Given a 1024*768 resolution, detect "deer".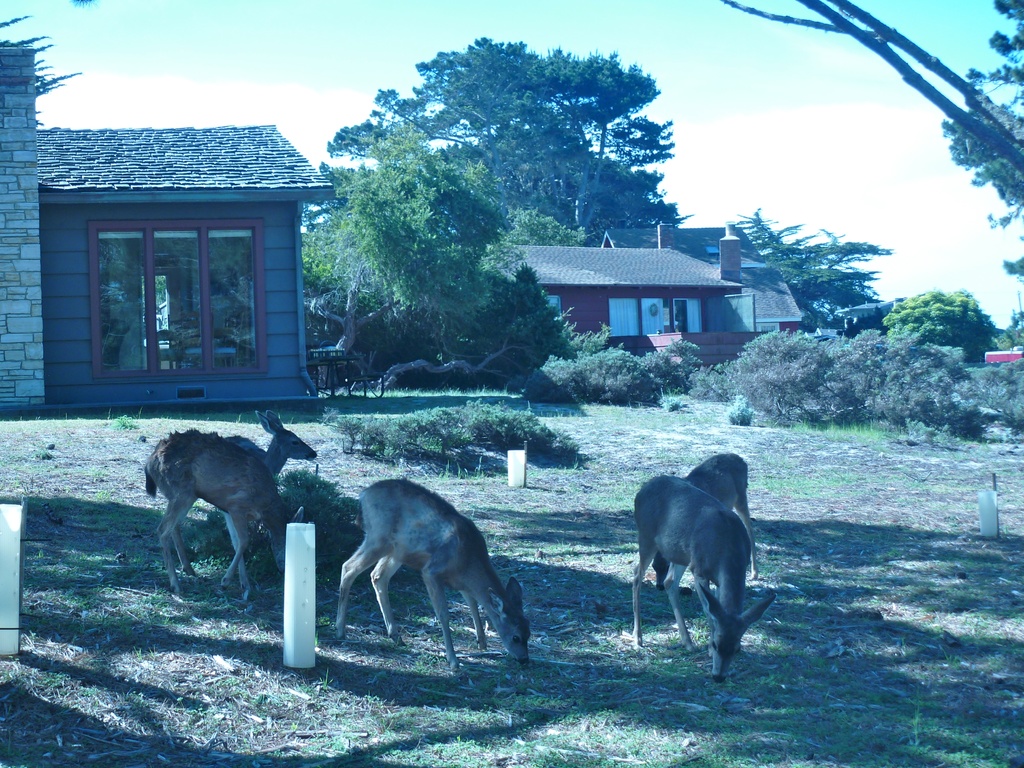
223:409:321:597.
